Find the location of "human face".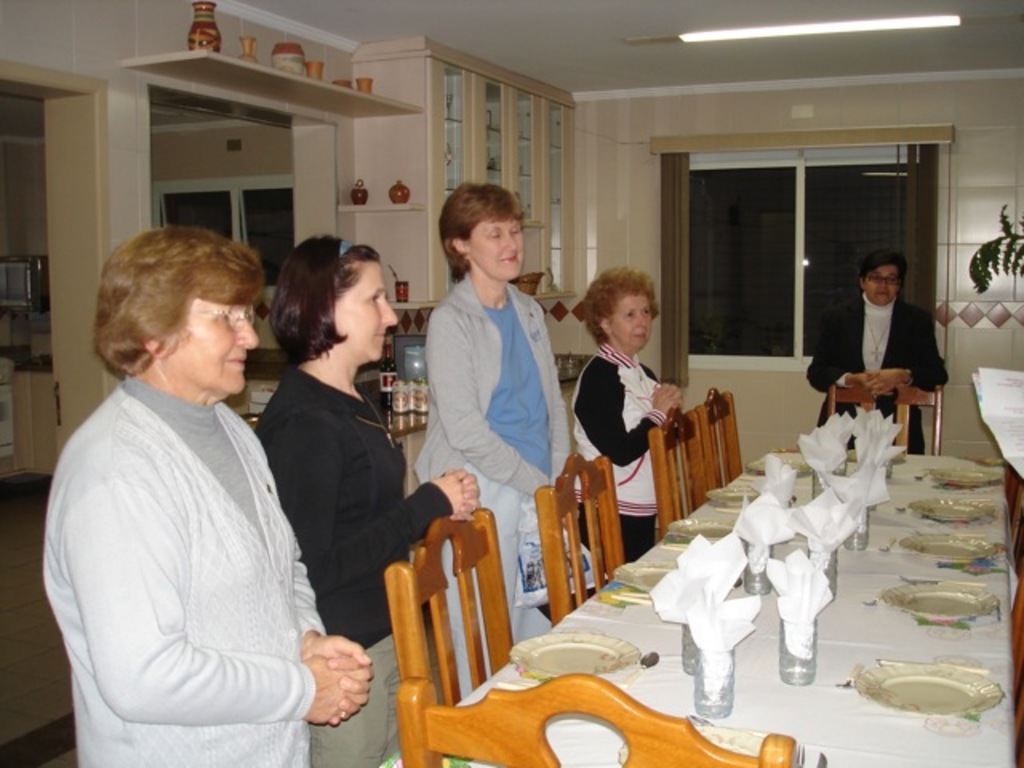
Location: [left=333, top=266, right=402, bottom=366].
